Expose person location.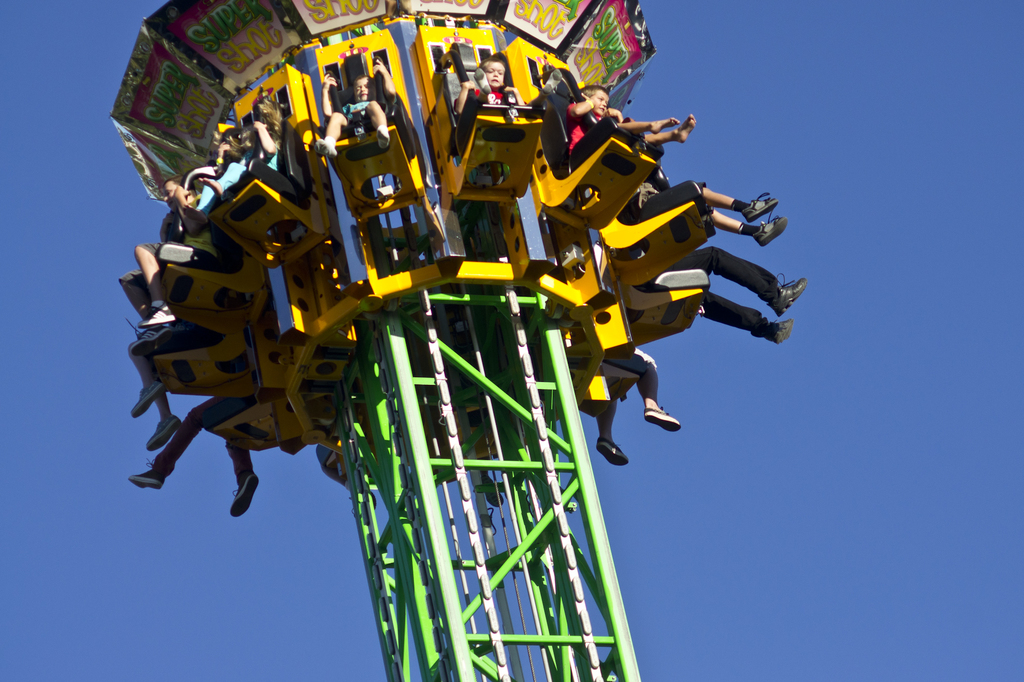
Exposed at <box>187,90,284,220</box>.
